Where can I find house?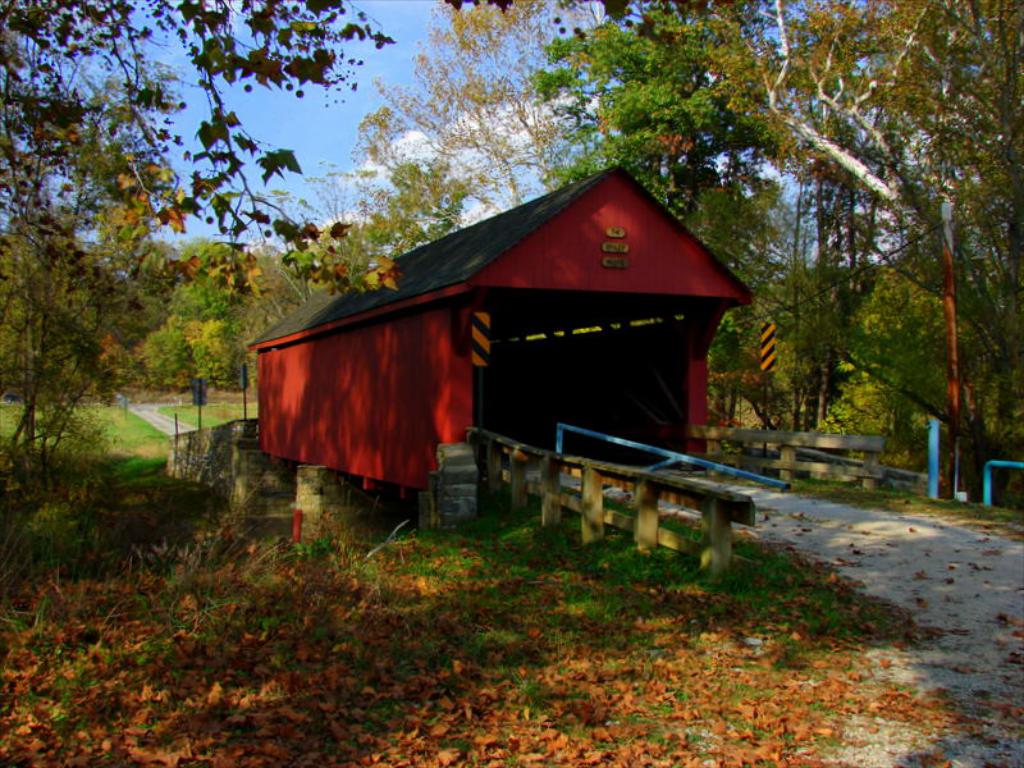
You can find it at bbox=(221, 140, 716, 506).
